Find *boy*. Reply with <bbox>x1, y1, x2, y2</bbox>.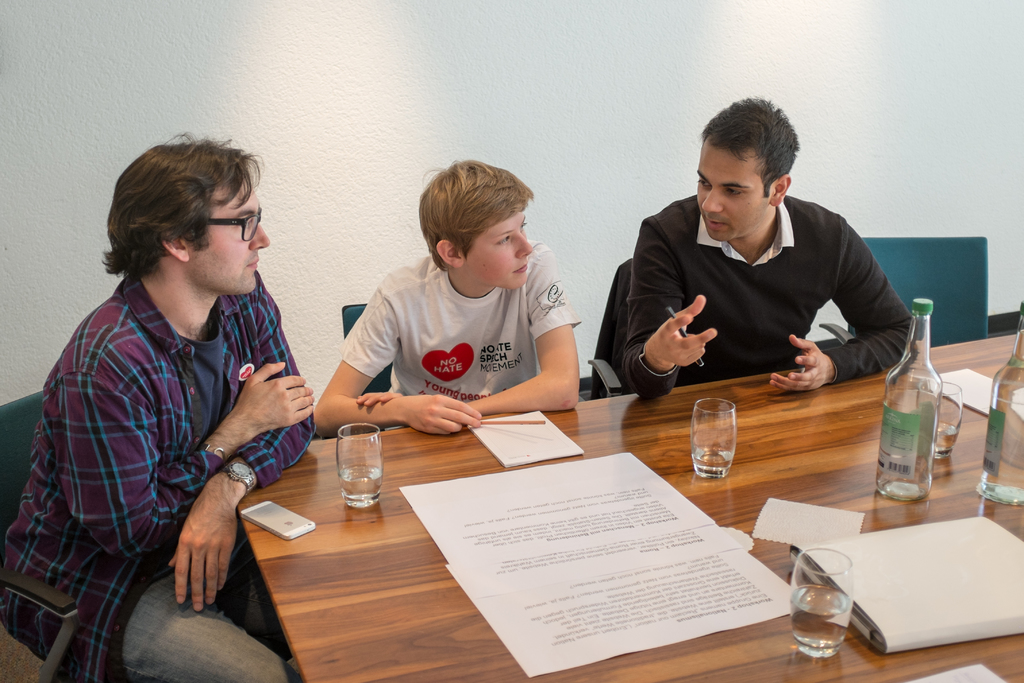
<bbox>305, 151, 588, 436</bbox>.
